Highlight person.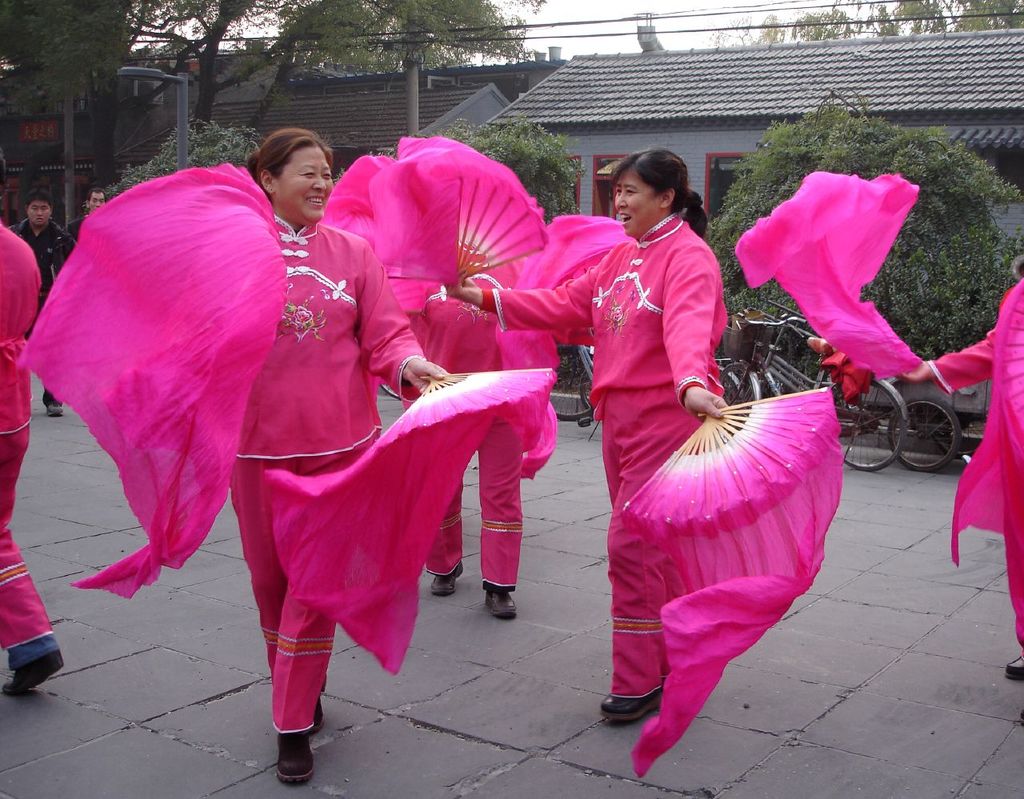
Highlighted region: box=[446, 148, 734, 727].
